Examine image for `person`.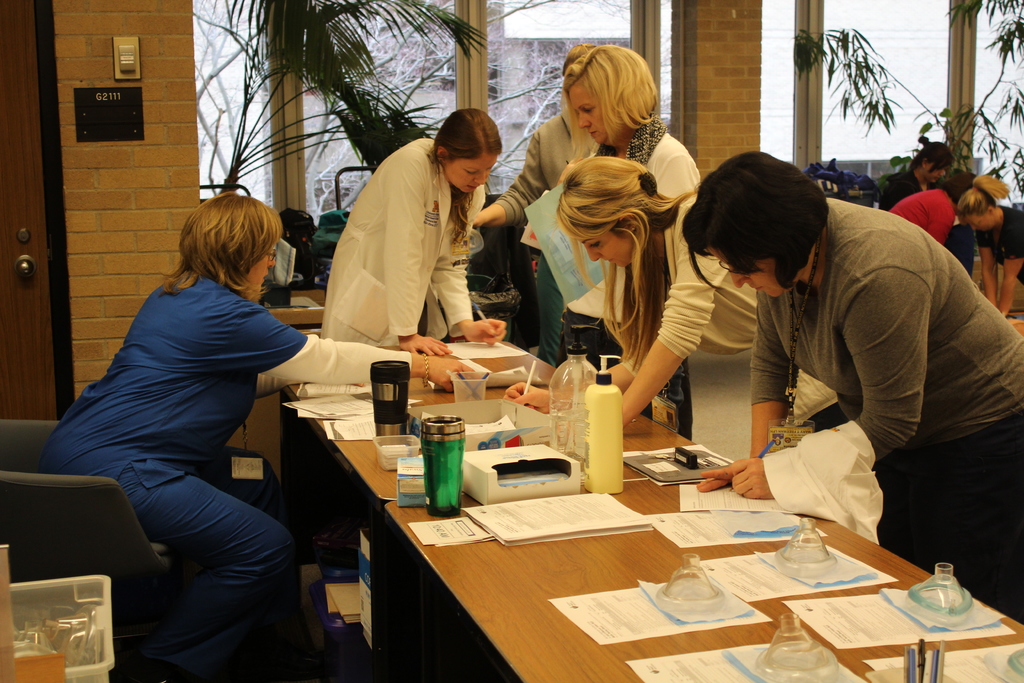
Examination result: box=[328, 104, 509, 368].
